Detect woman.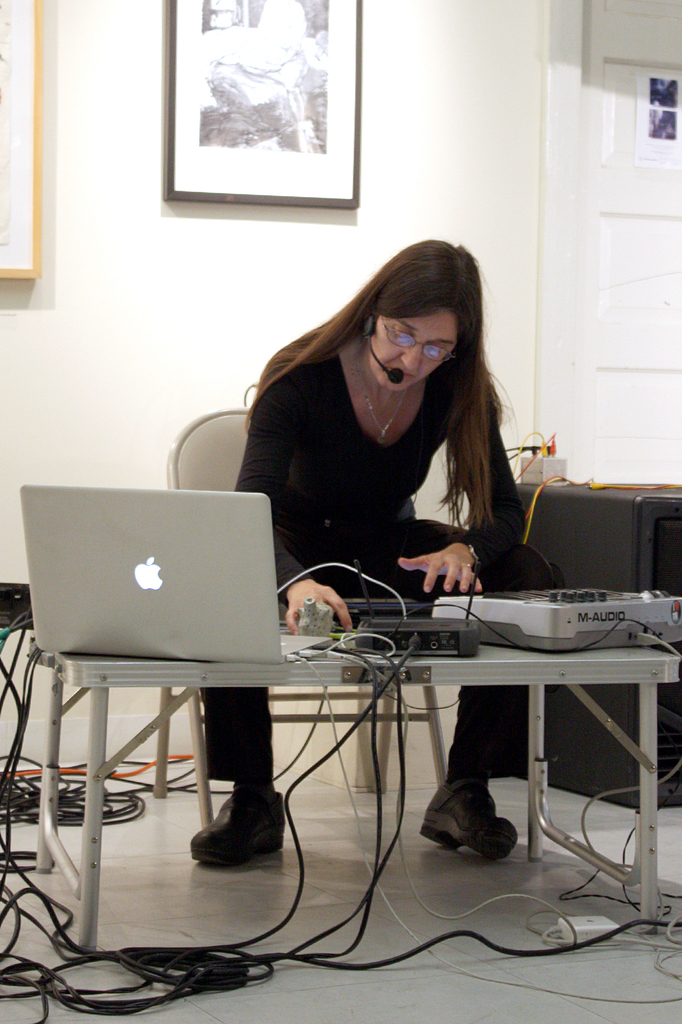
Detected at 170,227,548,879.
